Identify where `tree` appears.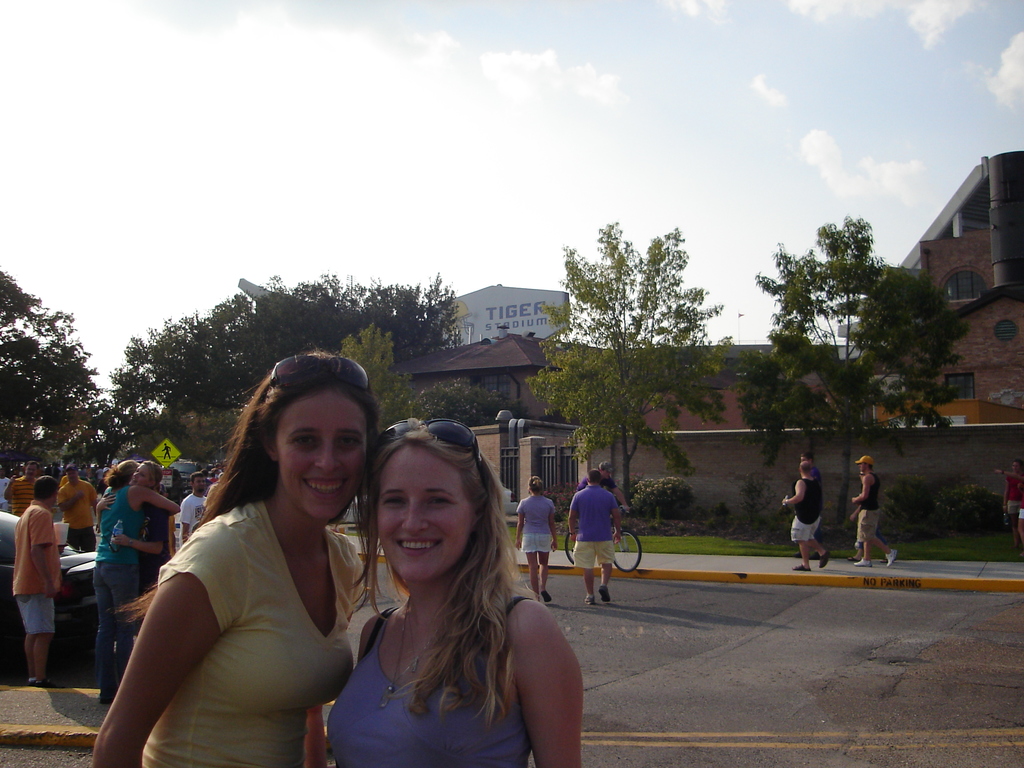
Appears at [730, 214, 969, 523].
